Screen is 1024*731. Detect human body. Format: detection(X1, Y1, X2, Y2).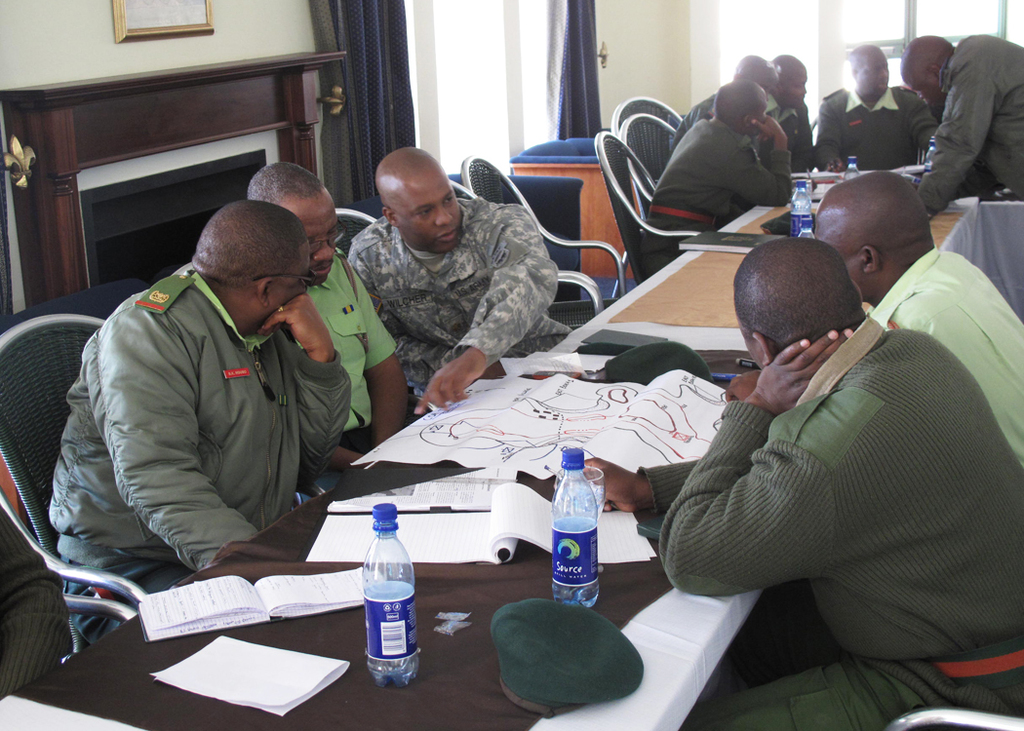
detection(45, 201, 344, 637).
